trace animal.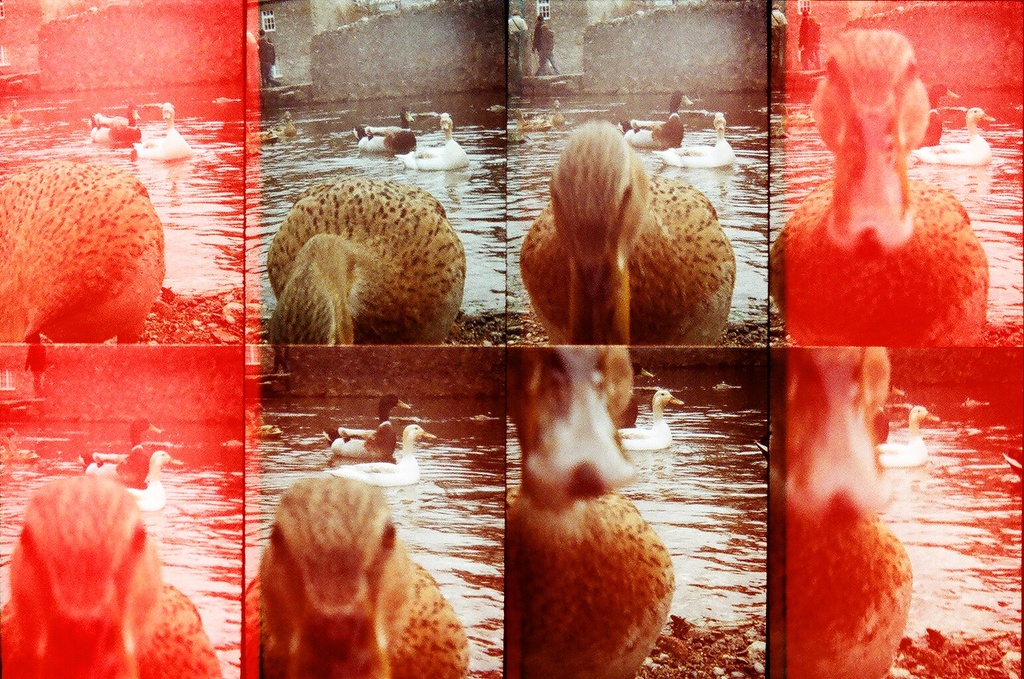
Traced to bbox=[113, 447, 183, 507].
